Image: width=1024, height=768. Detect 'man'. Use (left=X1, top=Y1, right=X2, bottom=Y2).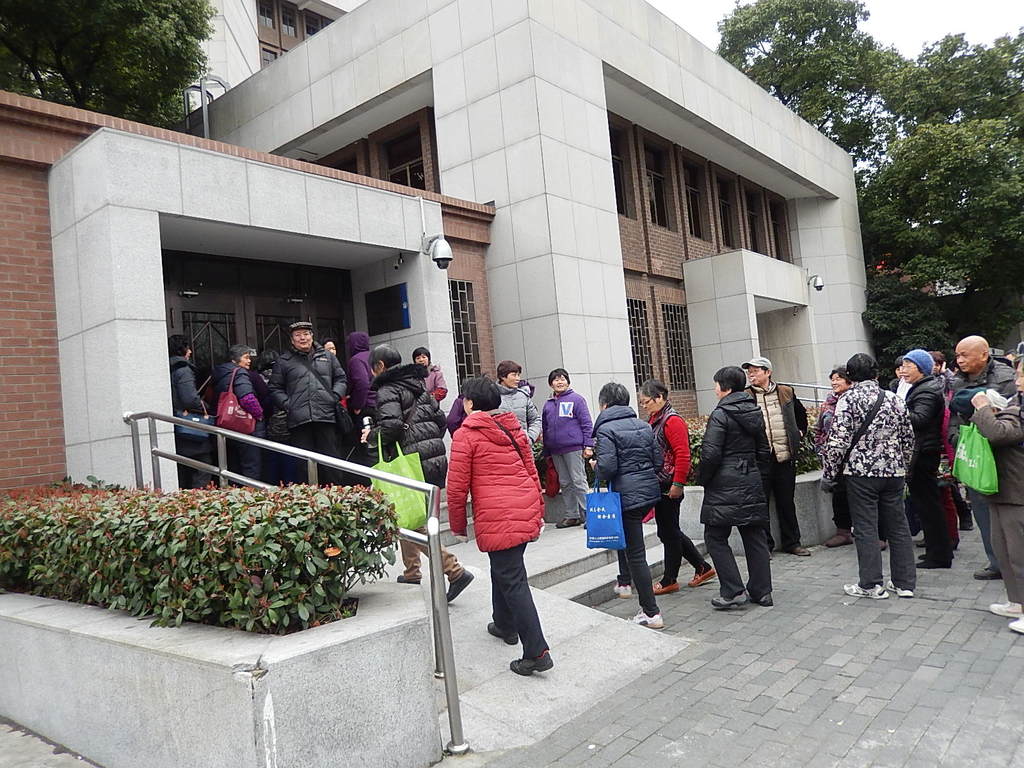
(left=945, top=333, right=1015, bottom=581).
